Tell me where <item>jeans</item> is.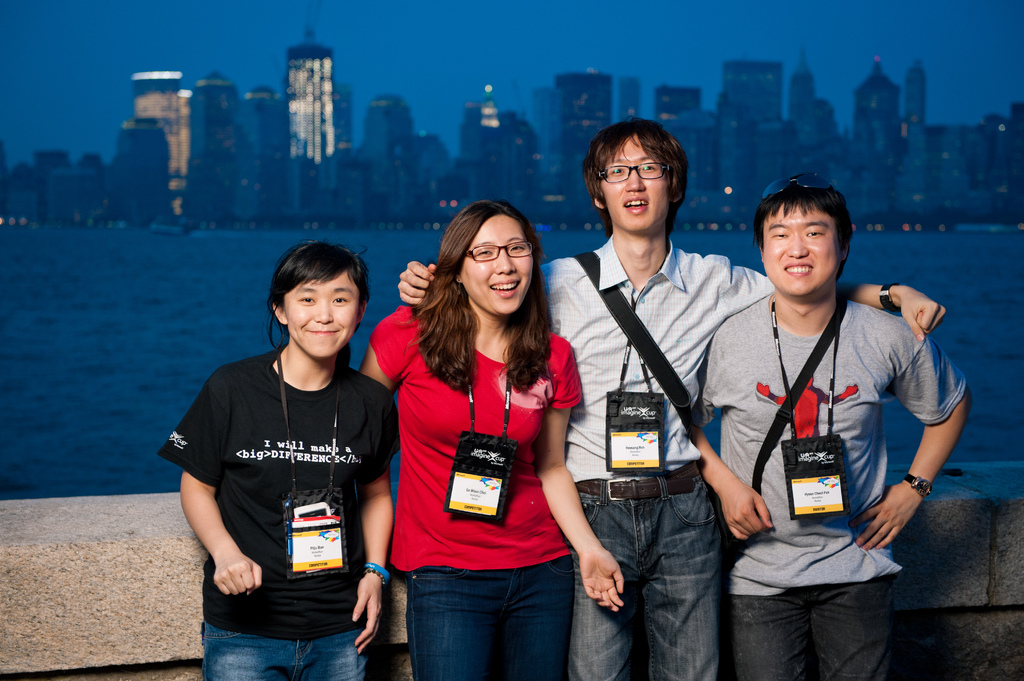
<item>jeans</item> is at <region>200, 622, 371, 680</region>.
